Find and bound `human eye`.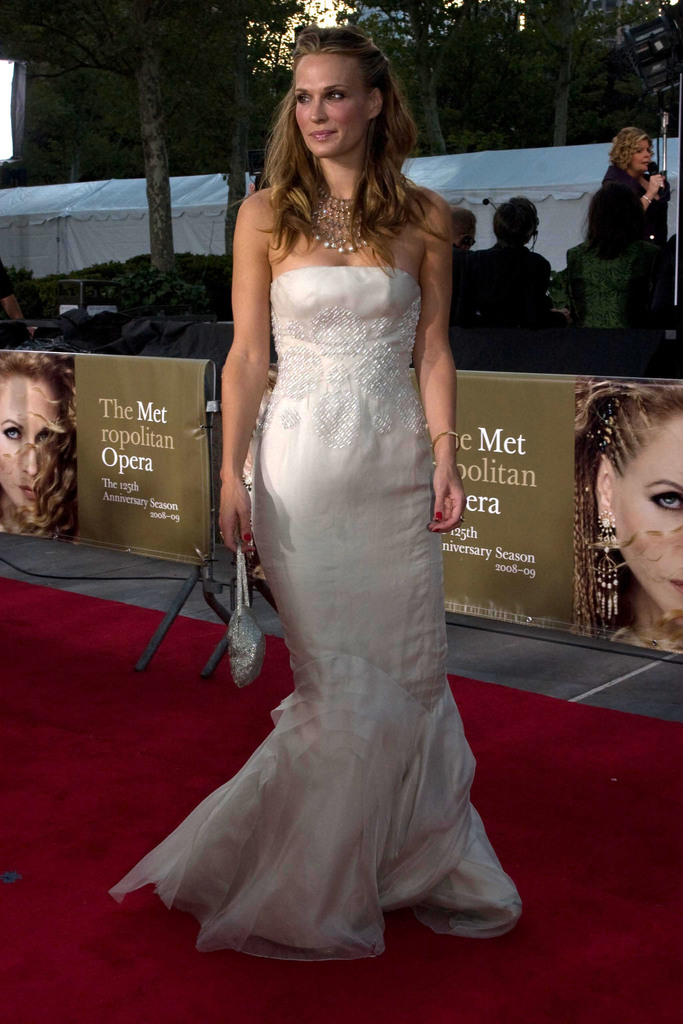
Bound: pyautogui.locateOnScreen(325, 89, 349, 106).
